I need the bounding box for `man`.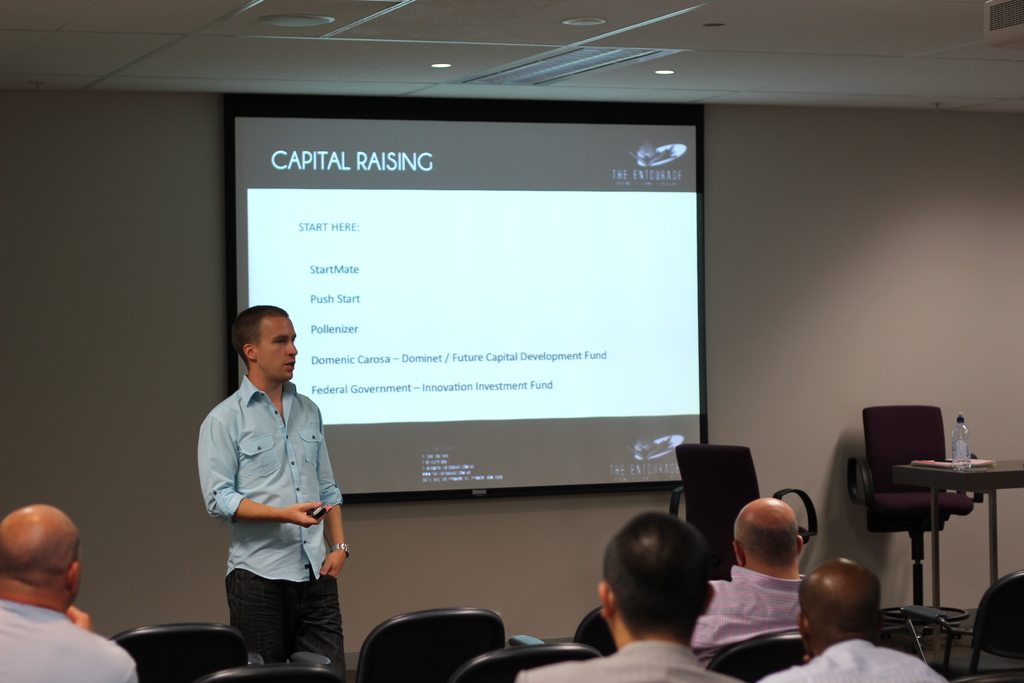
Here it is: <bbox>753, 558, 952, 682</bbox>.
